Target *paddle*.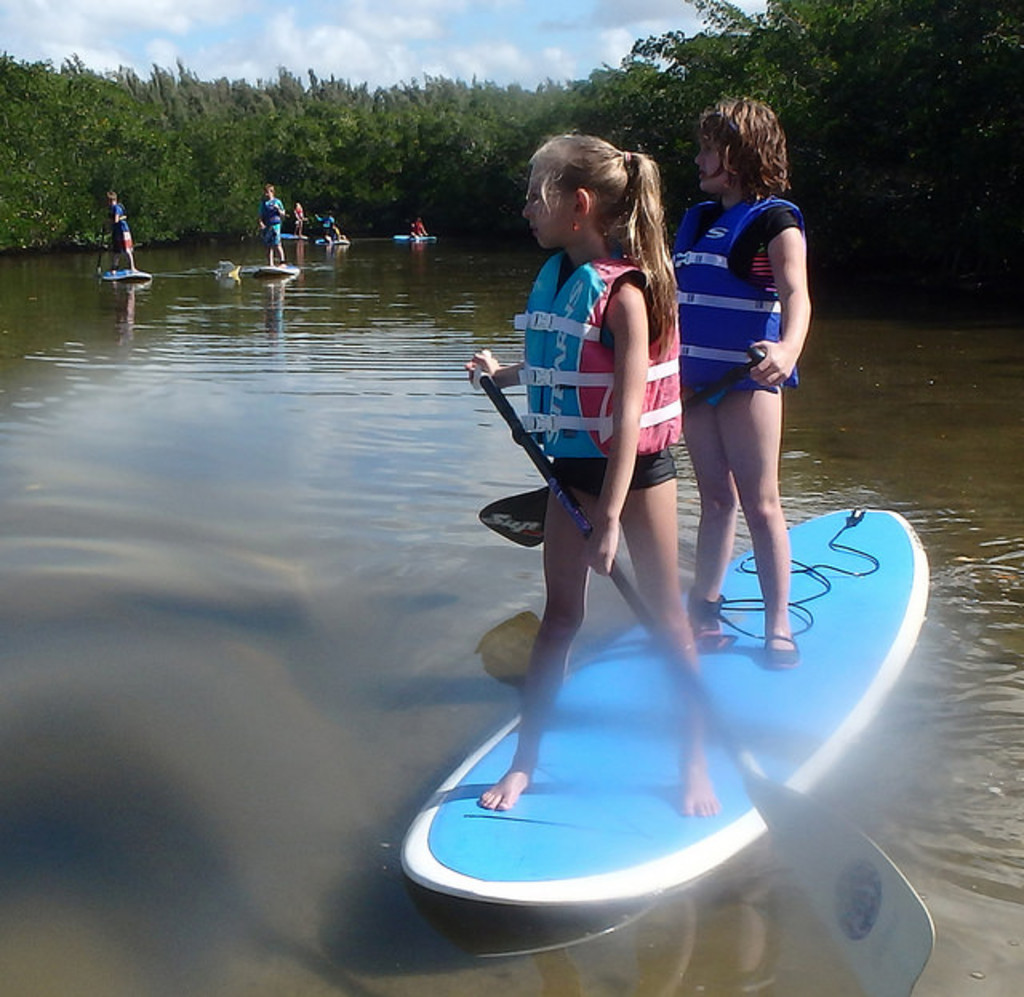
Target region: bbox(238, 218, 258, 275).
